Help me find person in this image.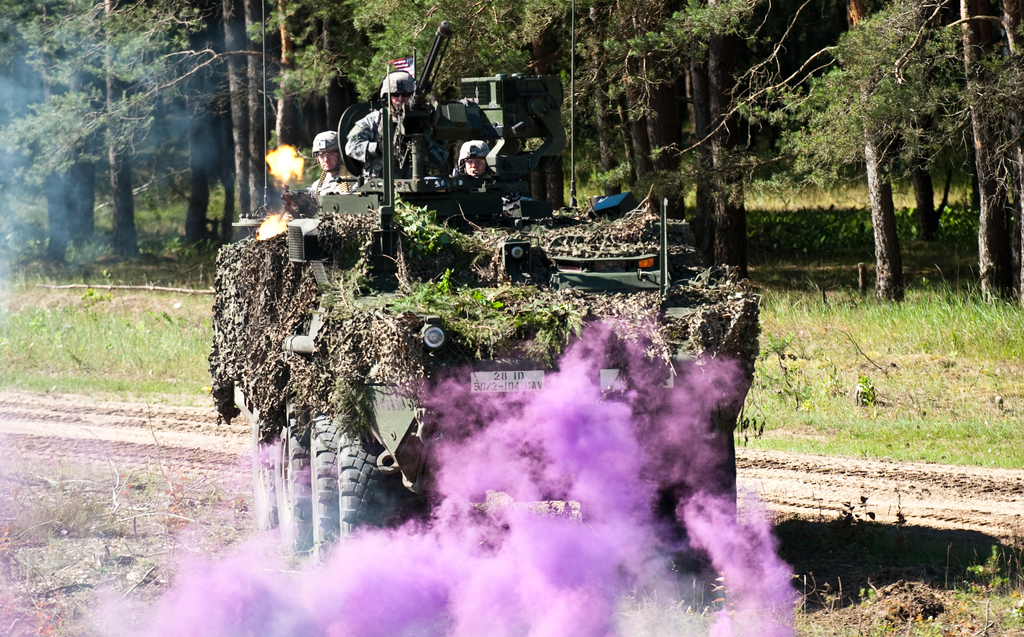
Found it: 314, 38, 565, 269.
